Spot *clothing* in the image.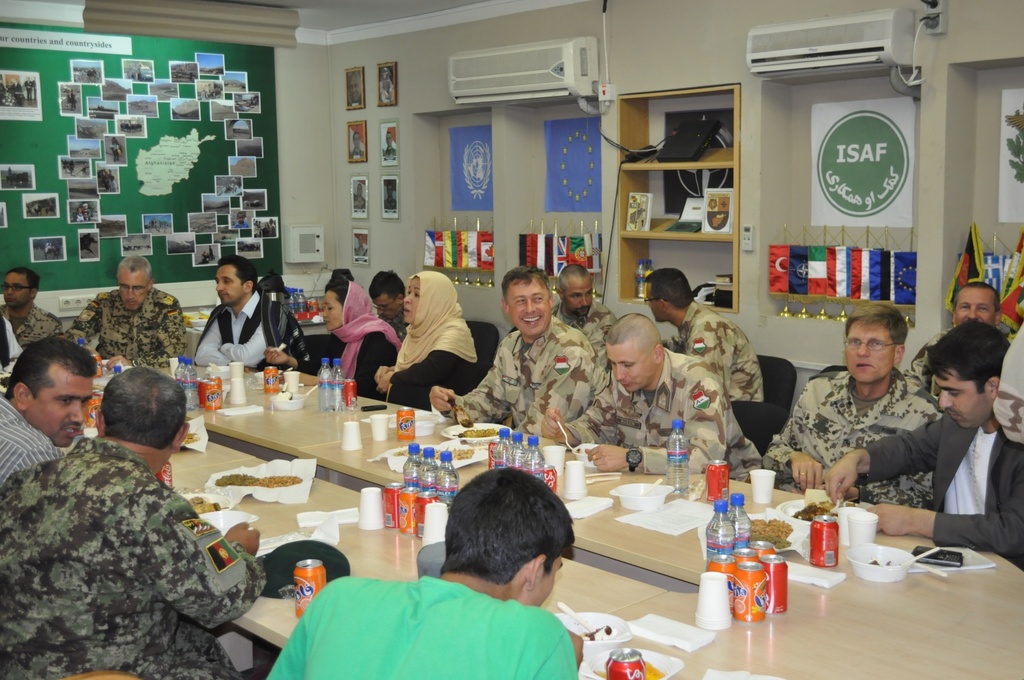
*clothing* found at (390,280,499,414).
